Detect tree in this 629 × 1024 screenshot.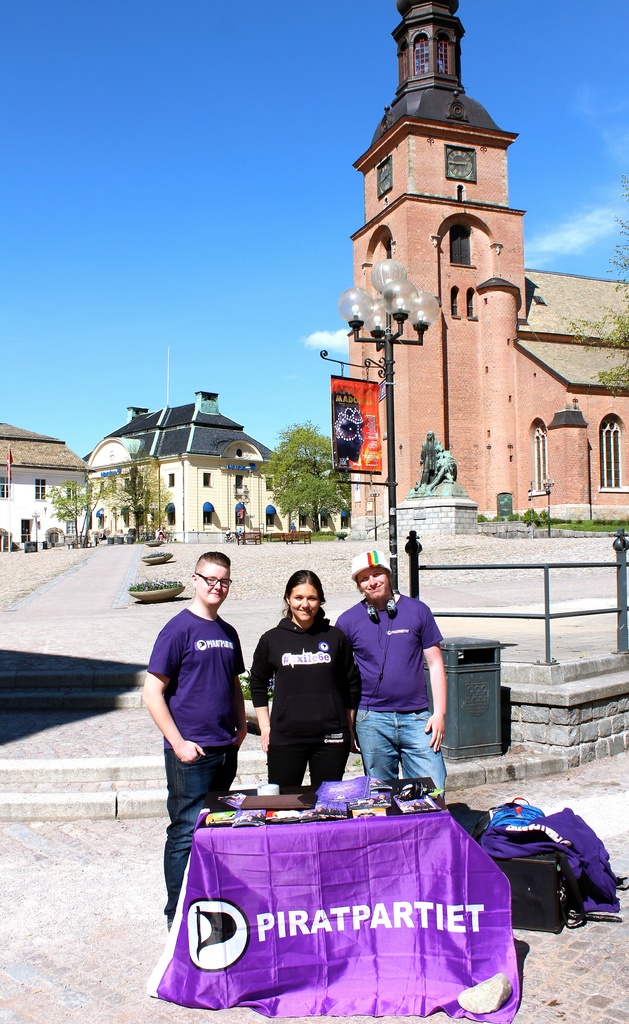
Detection: <region>248, 415, 362, 522</region>.
